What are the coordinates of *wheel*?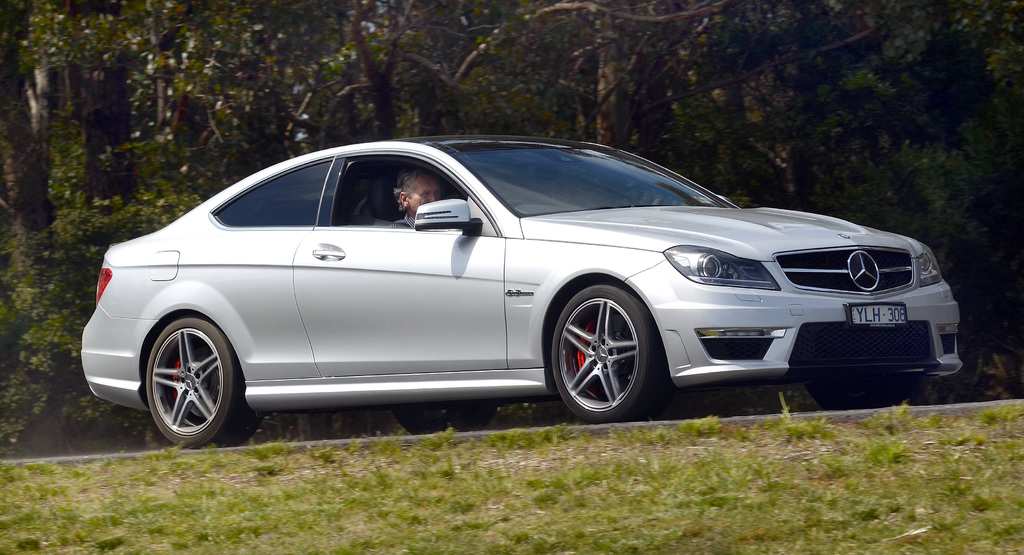
left=548, top=281, right=653, bottom=415.
